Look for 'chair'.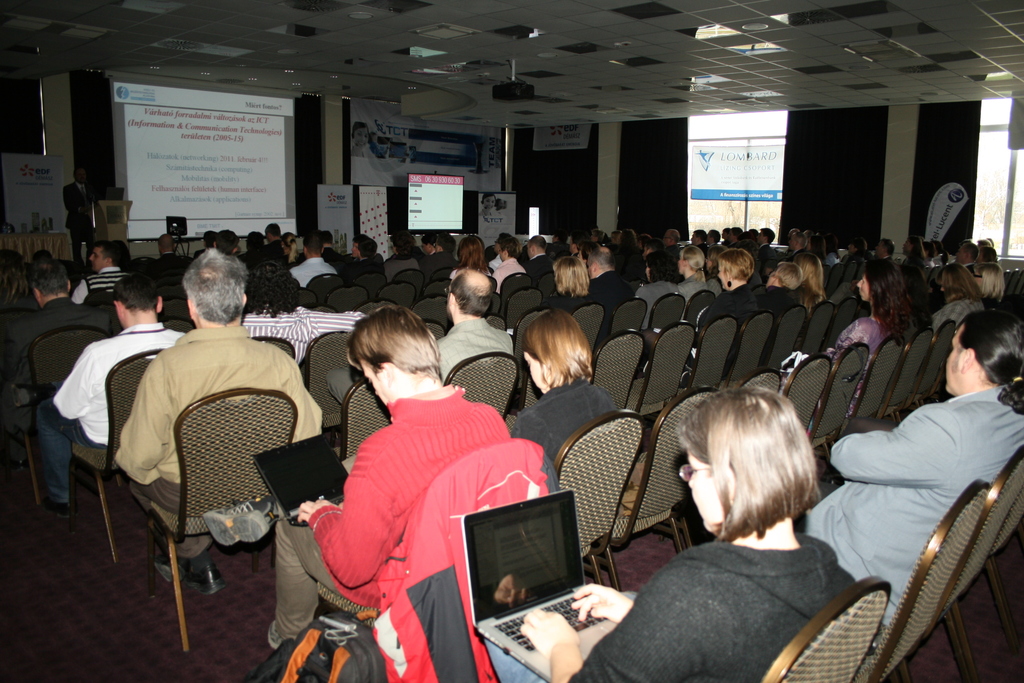
Found: (left=535, top=272, right=554, bottom=287).
